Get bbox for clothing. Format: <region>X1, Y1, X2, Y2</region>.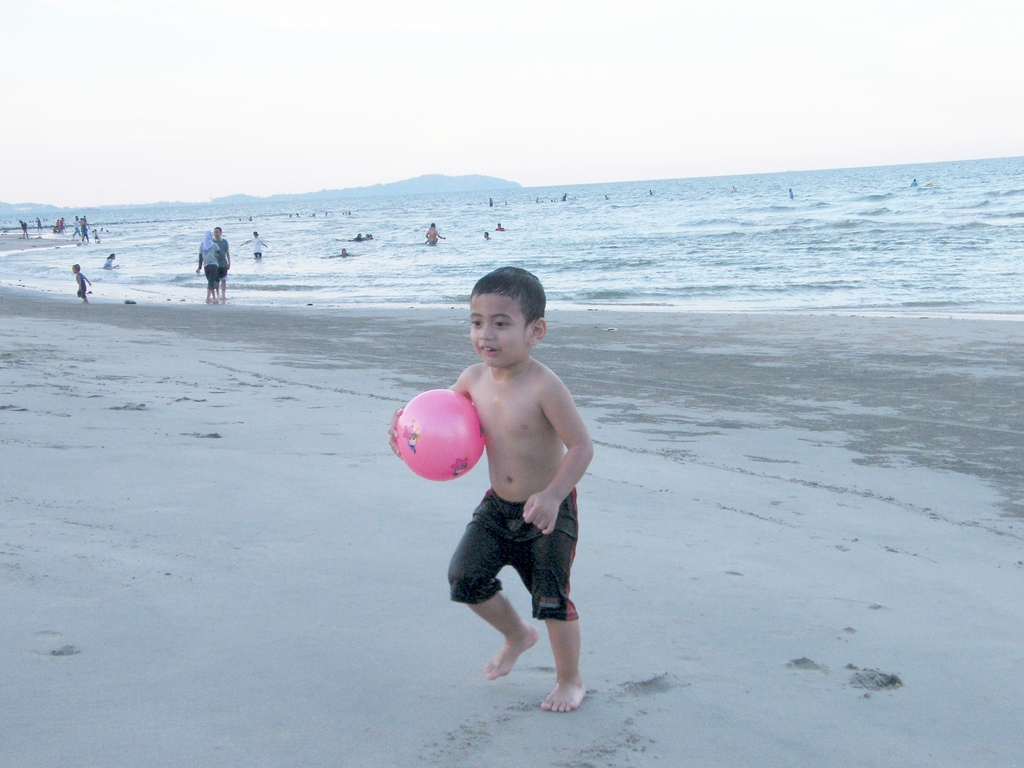
<region>209, 236, 230, 271</region>.
